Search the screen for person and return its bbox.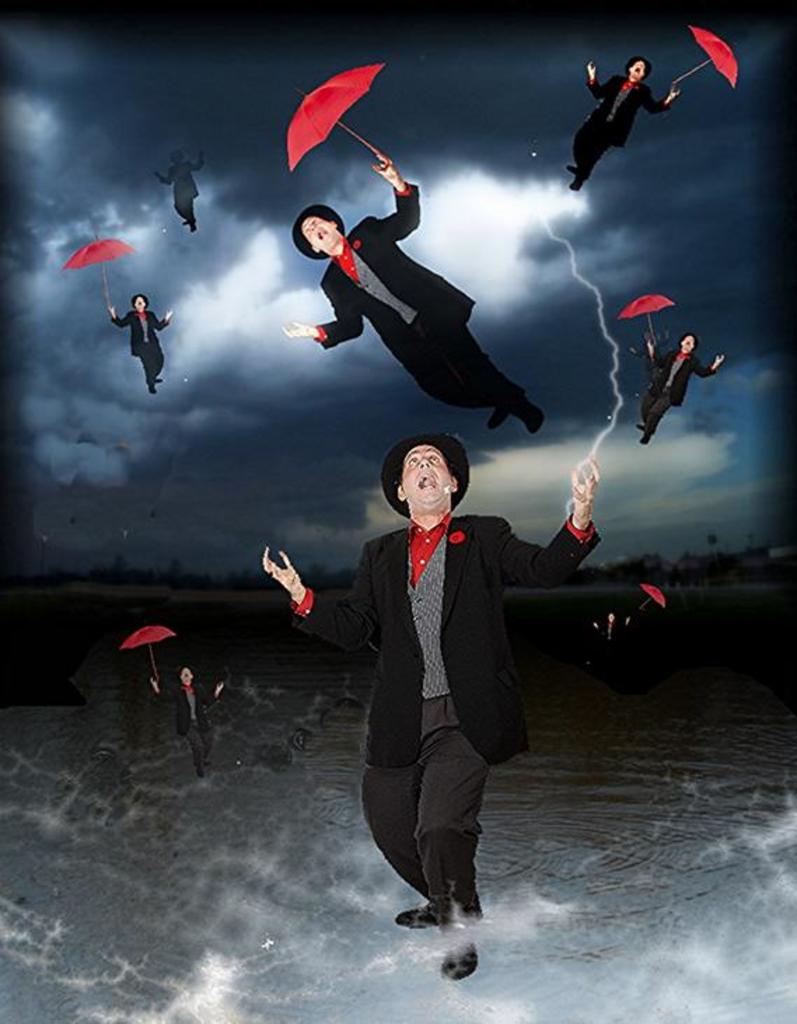
Found: 275, 150, 542, 424.
